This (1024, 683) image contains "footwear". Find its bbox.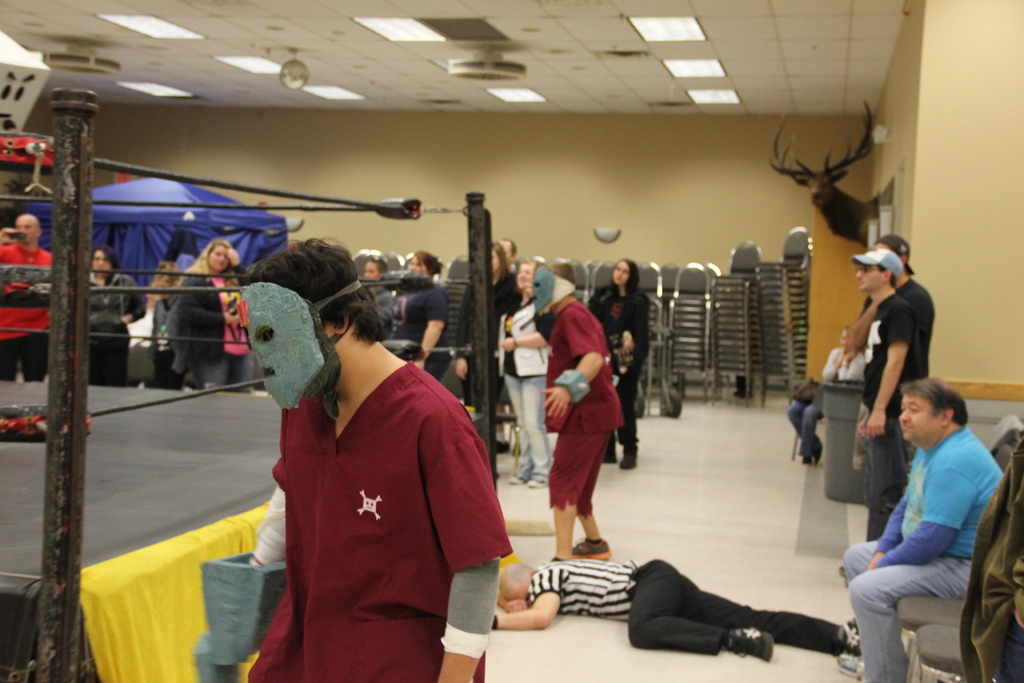
[575, 542, 608, 559].
